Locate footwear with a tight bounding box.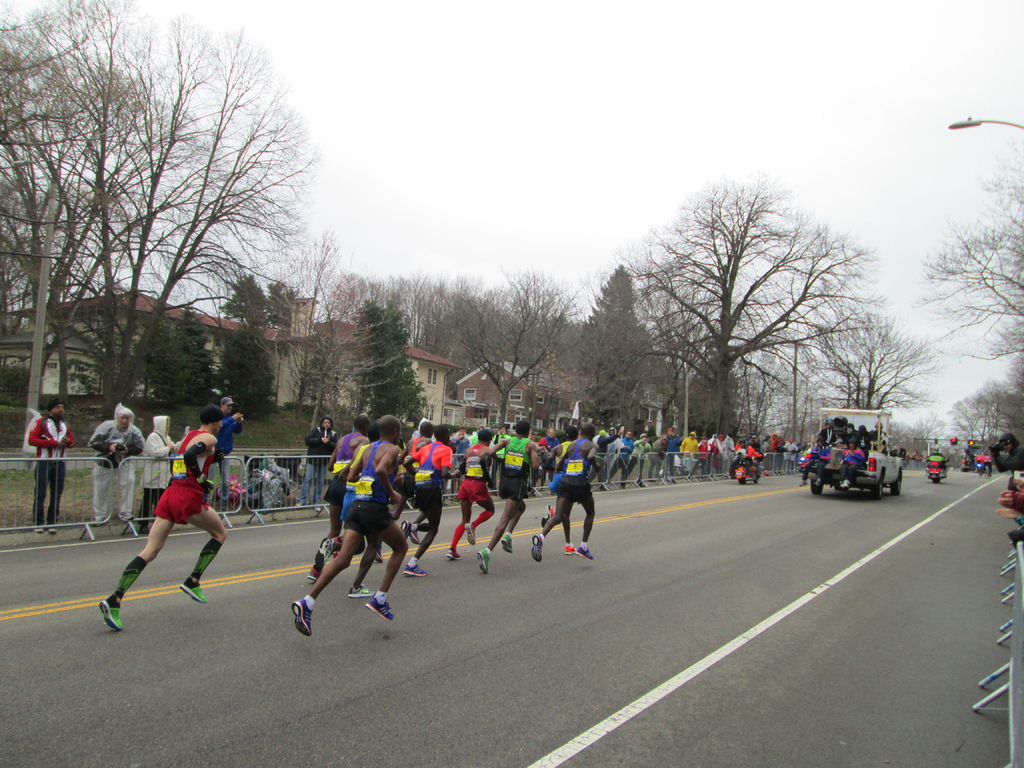
447 550 460 557.
